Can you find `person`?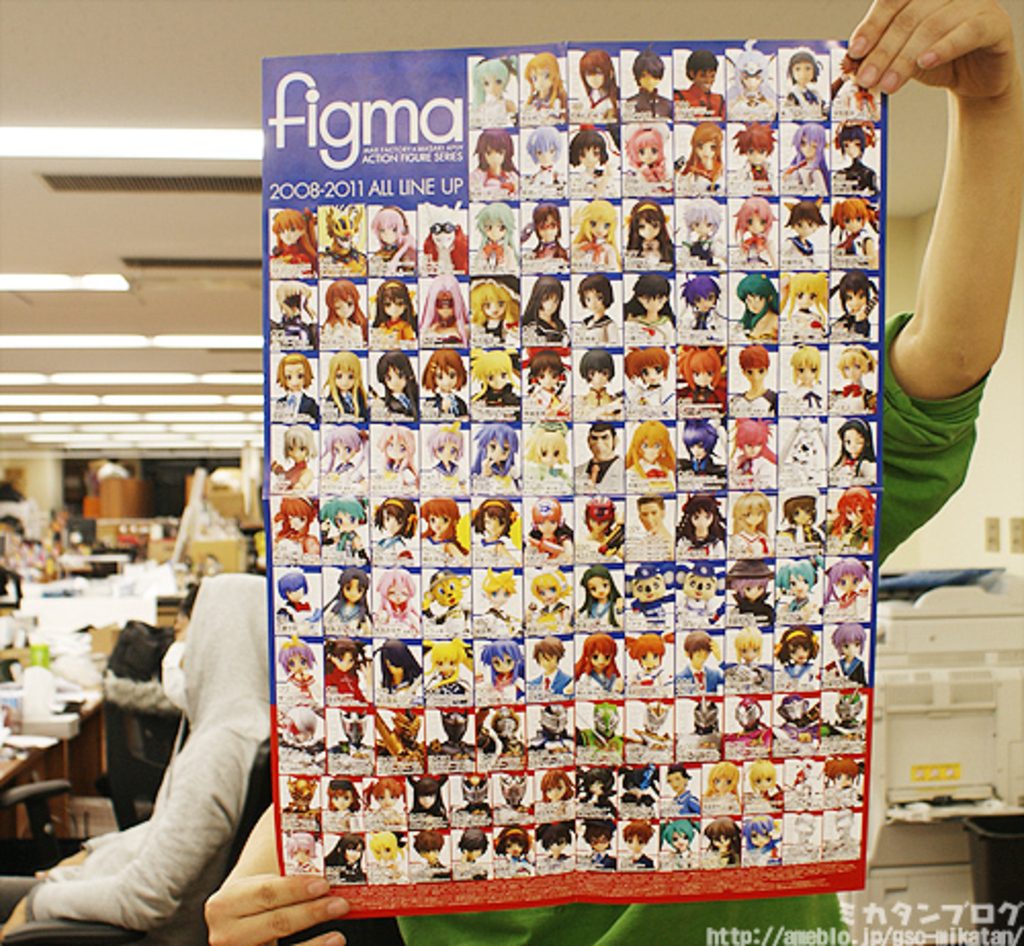
Yes, bounding box: Rect(426, 213, 461, 278).
